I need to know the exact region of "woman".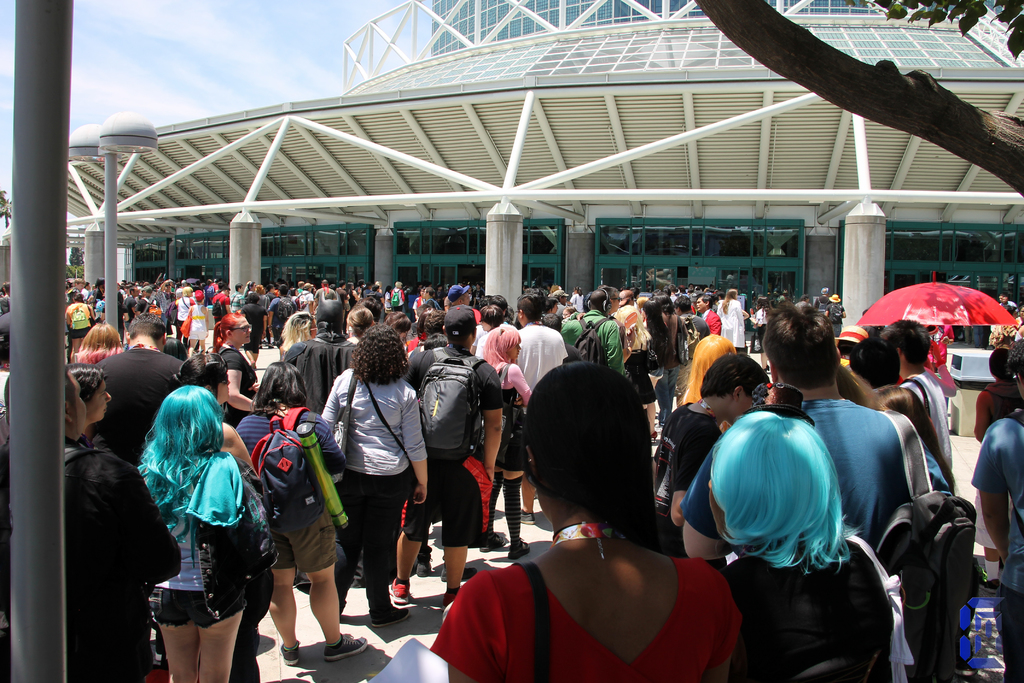
Region: select_region(290, 288, 300, 308).
